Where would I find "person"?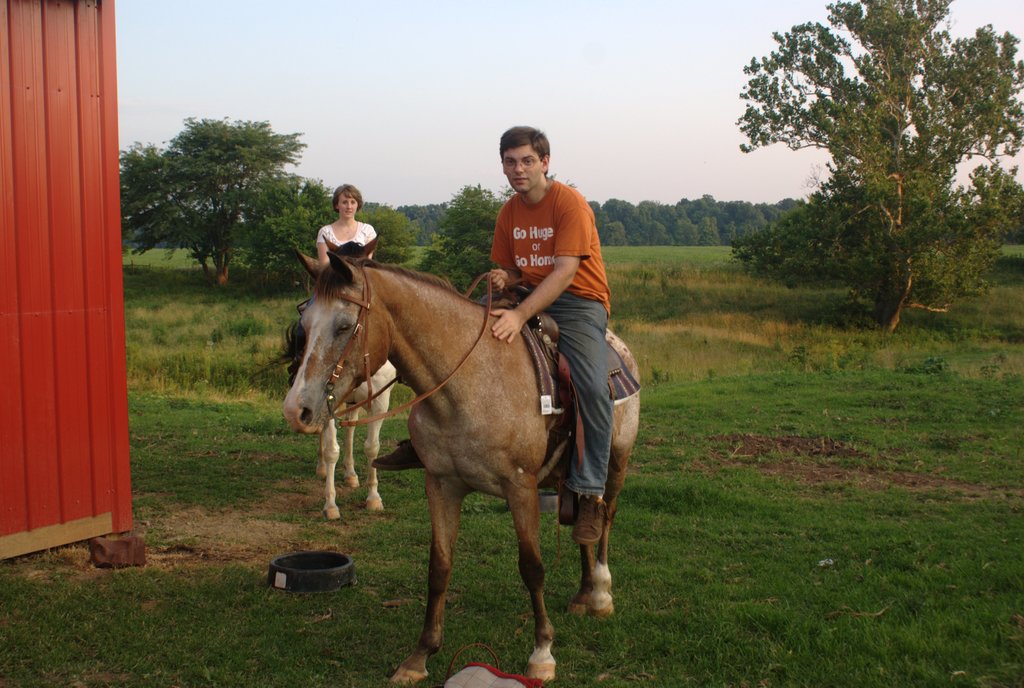
At pyautogui.locateOnScreen(368, 122, 611, 547).
